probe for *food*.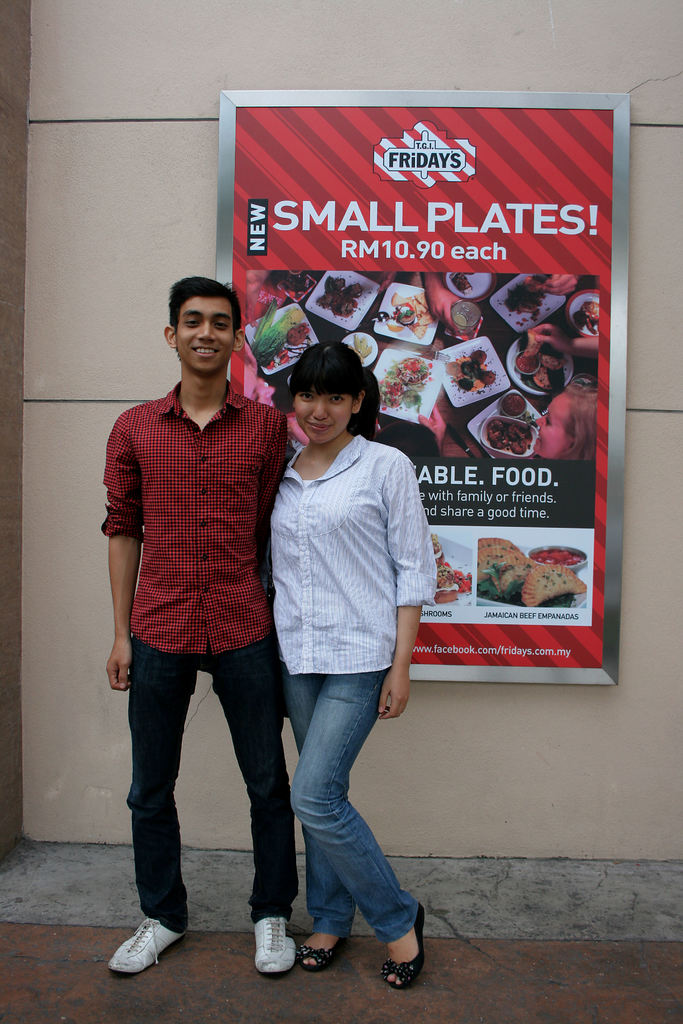
Probe result: region(254, 300, 313, 371).
